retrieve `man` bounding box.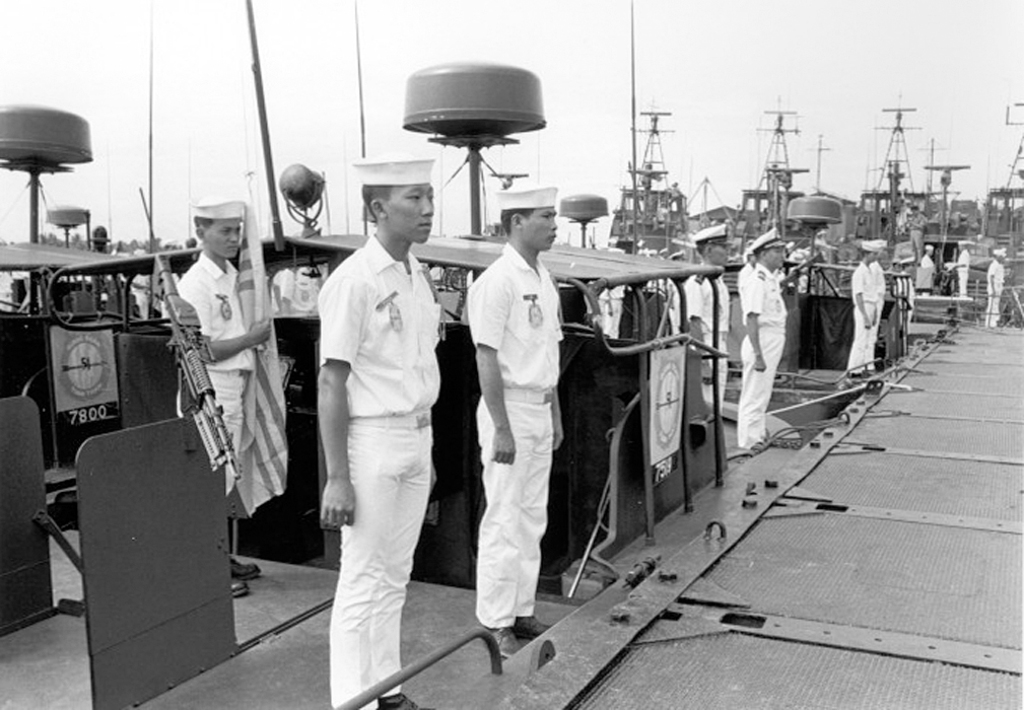
Bounding box: select_region(684, 222, 732, 411).
